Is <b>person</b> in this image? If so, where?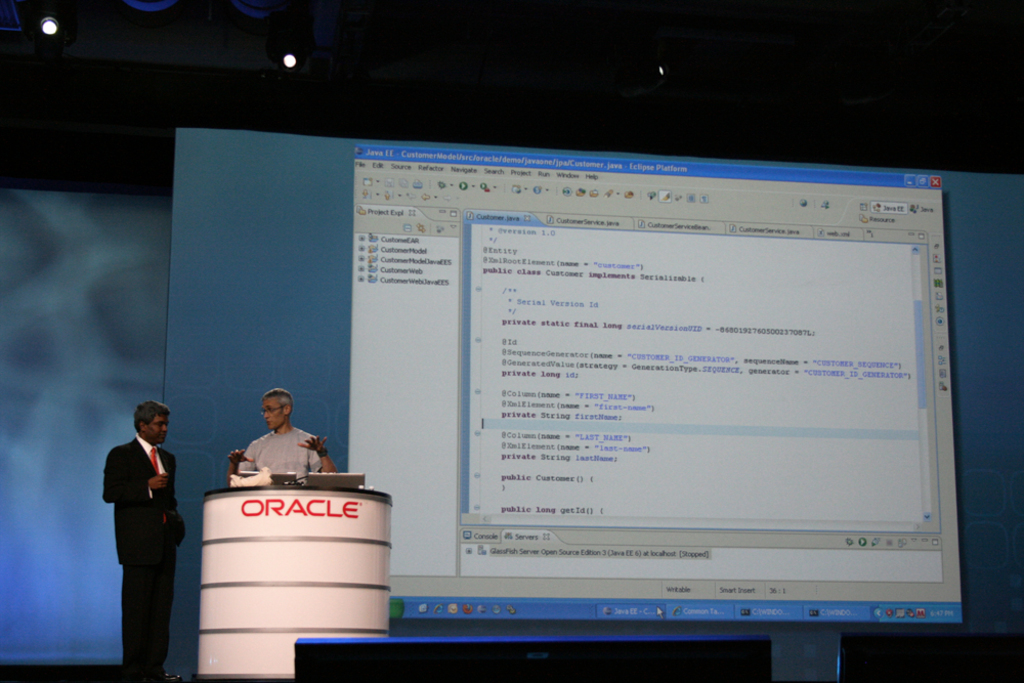
Yes, at (left=100, top=383, right=181, bottom=665).
